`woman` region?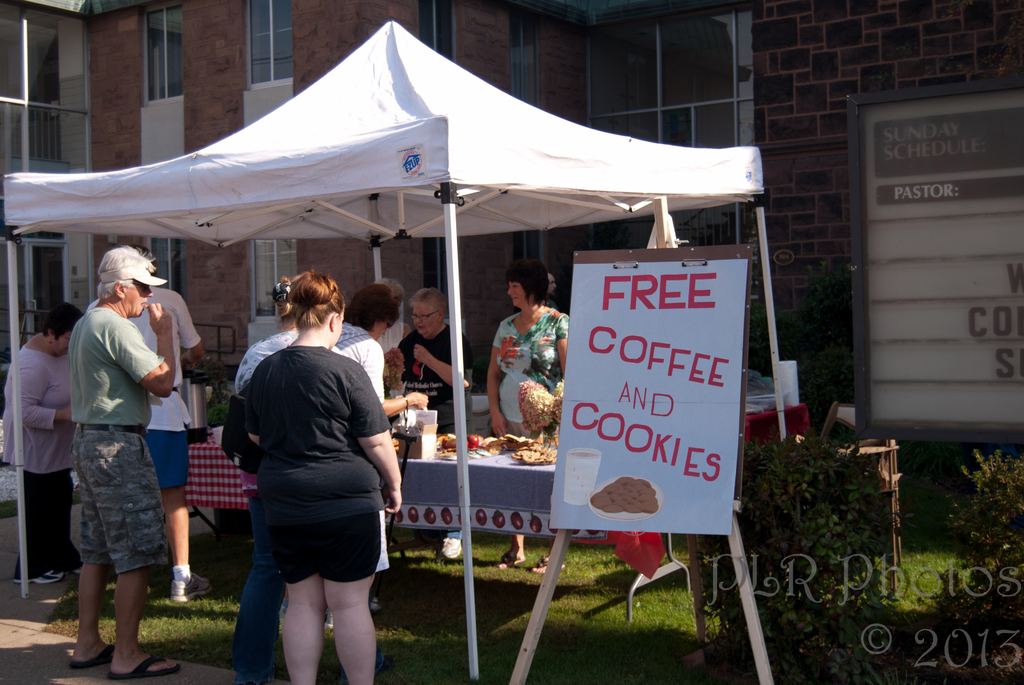
select_region(0, 303, 77, 584)
